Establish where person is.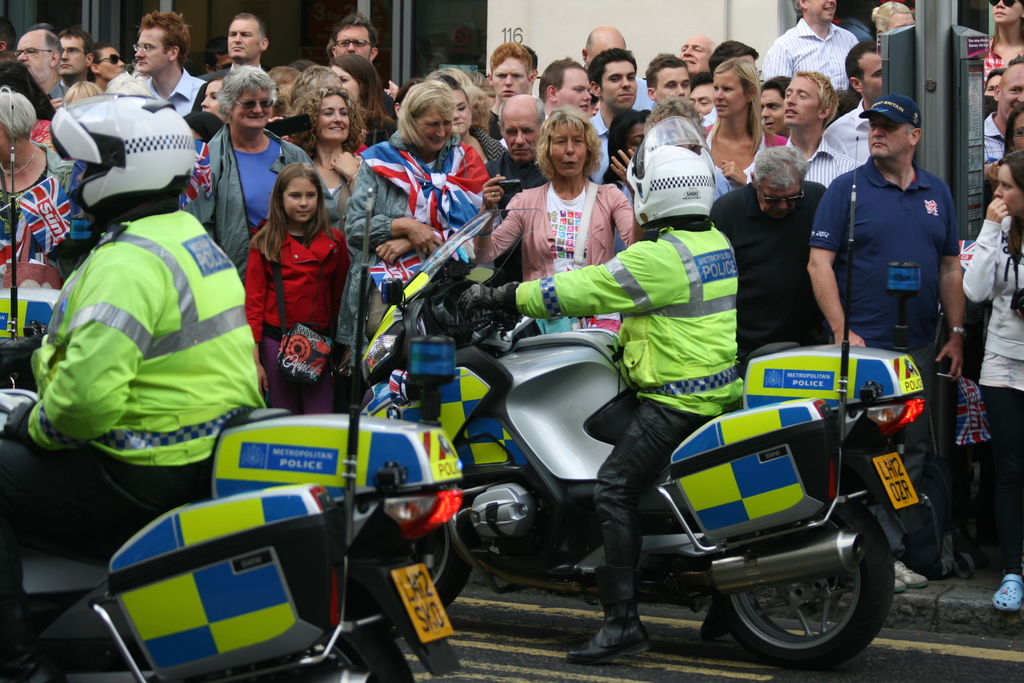
Established at select_region(330, 6, 378, 68).
